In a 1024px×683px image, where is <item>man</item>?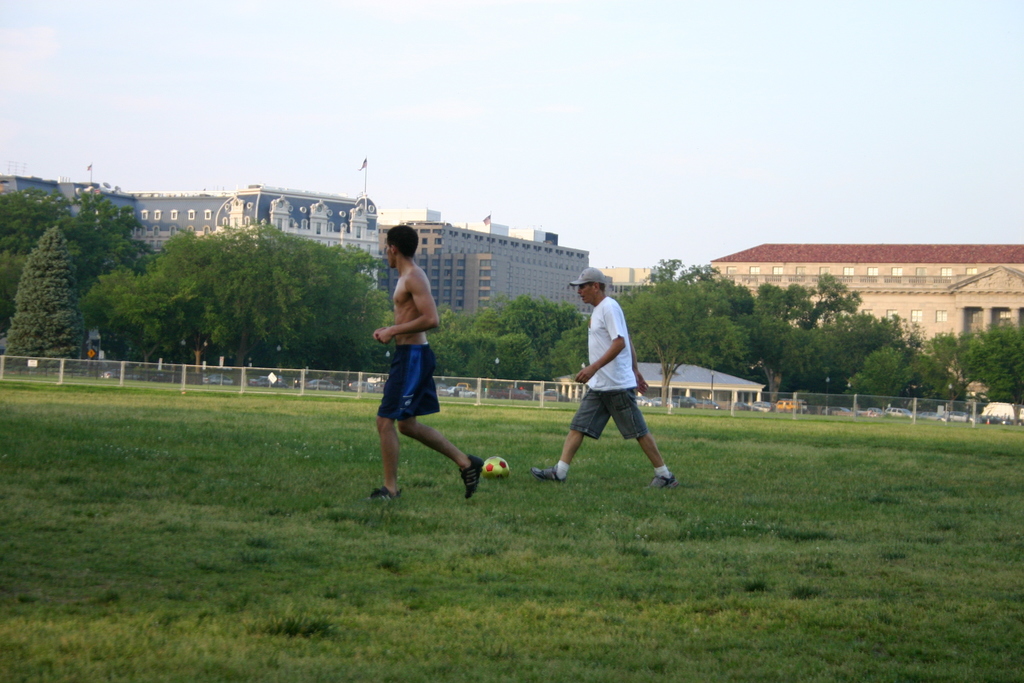
rect(369, 226, 483, 496).
